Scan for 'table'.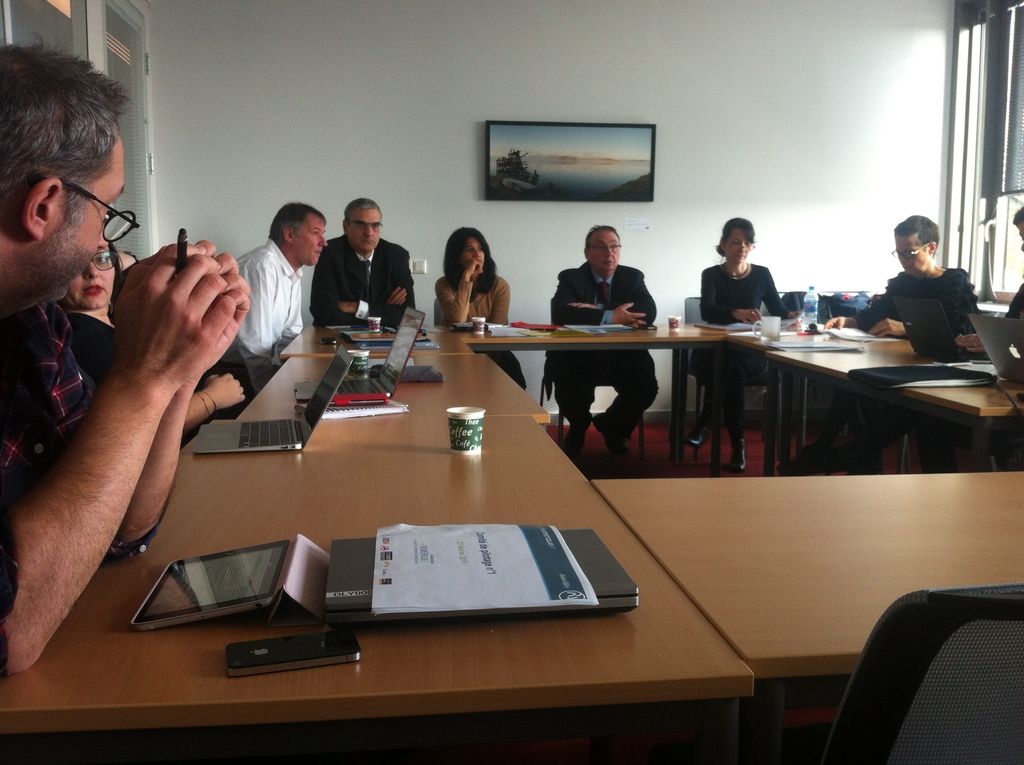
Scan result: 589/472/1023/757.
